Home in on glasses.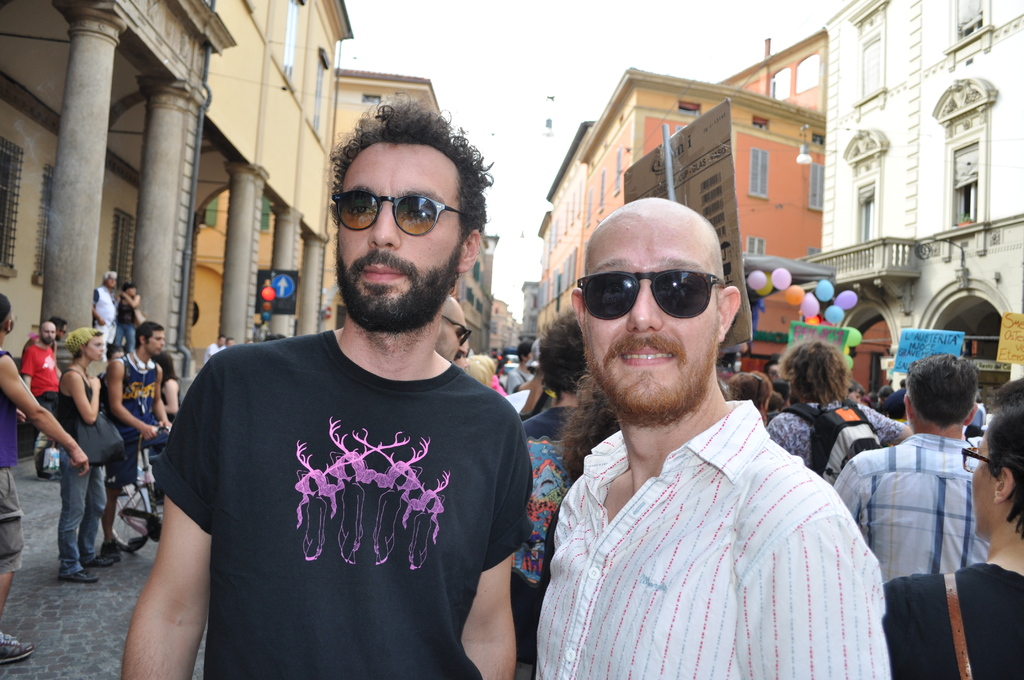
Homed in at bbox(577, 262, 750, 318).
